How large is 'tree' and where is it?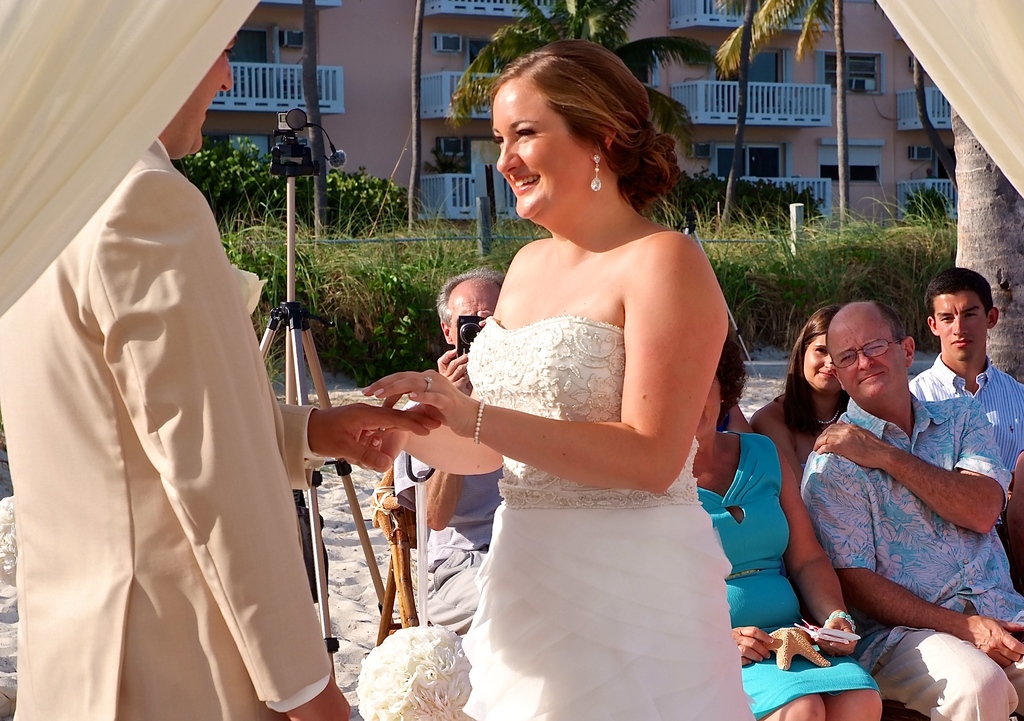
Bounding box: x1=939 y1=91 x2=1023 y2=375.
